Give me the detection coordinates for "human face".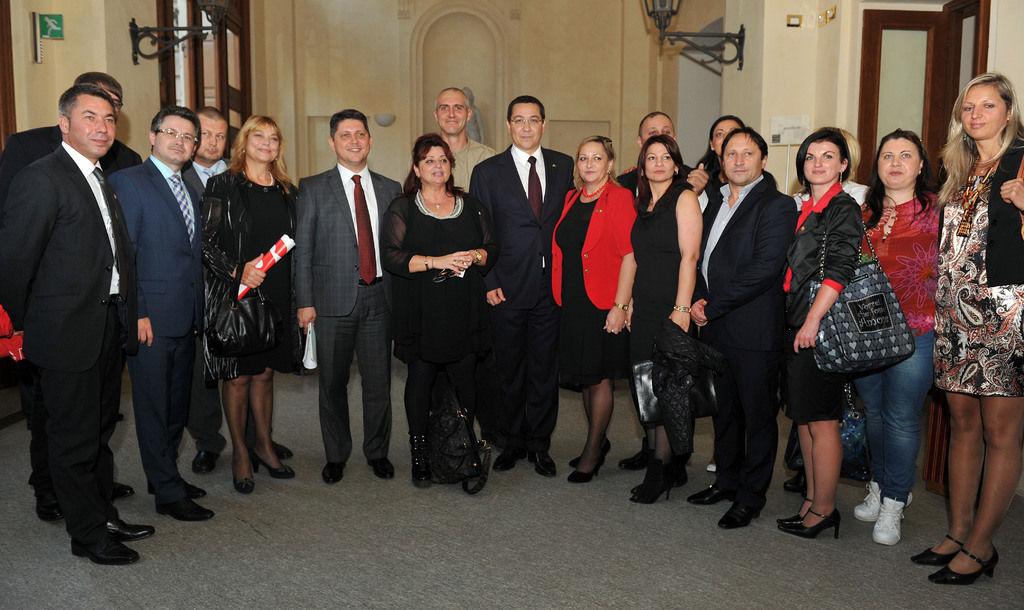
[200,122,227,159].
